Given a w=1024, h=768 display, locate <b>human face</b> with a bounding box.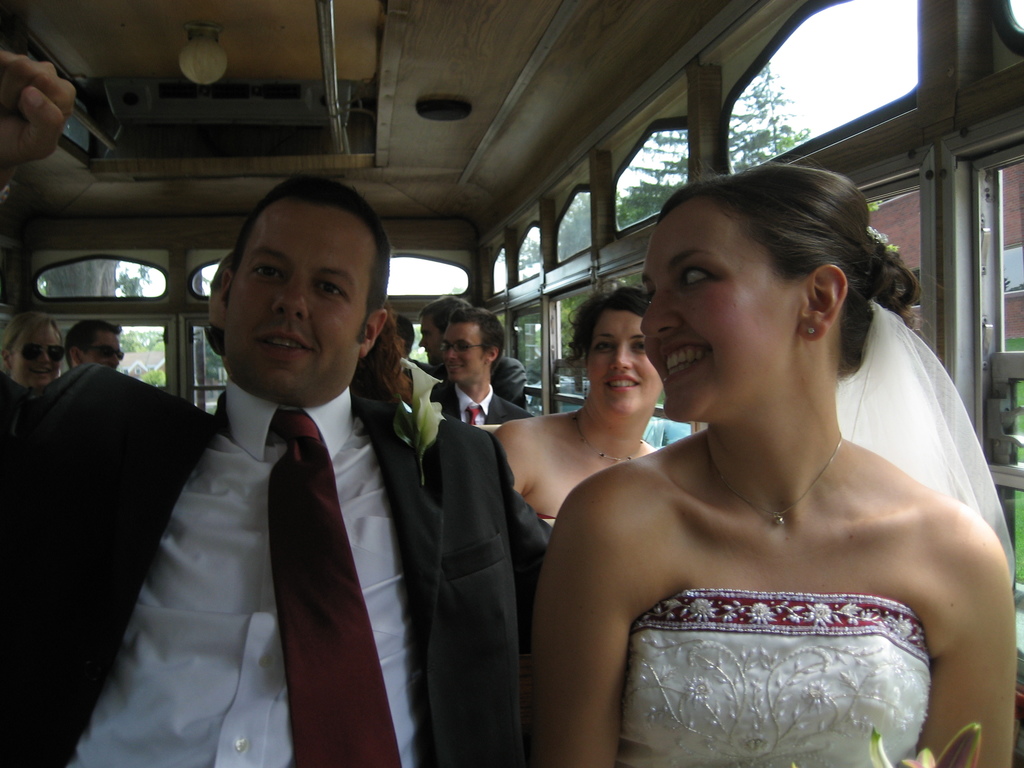
Located: l=419, t=315, r=445, b=372.
